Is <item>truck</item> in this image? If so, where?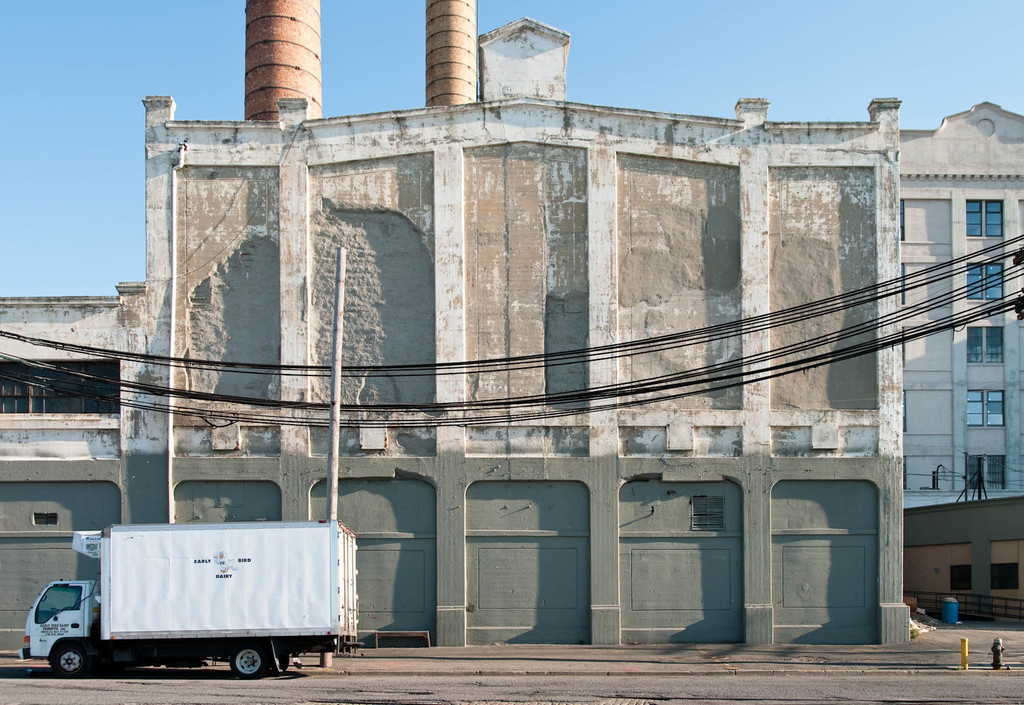
Yes, at 33, 504, 344, 702.
